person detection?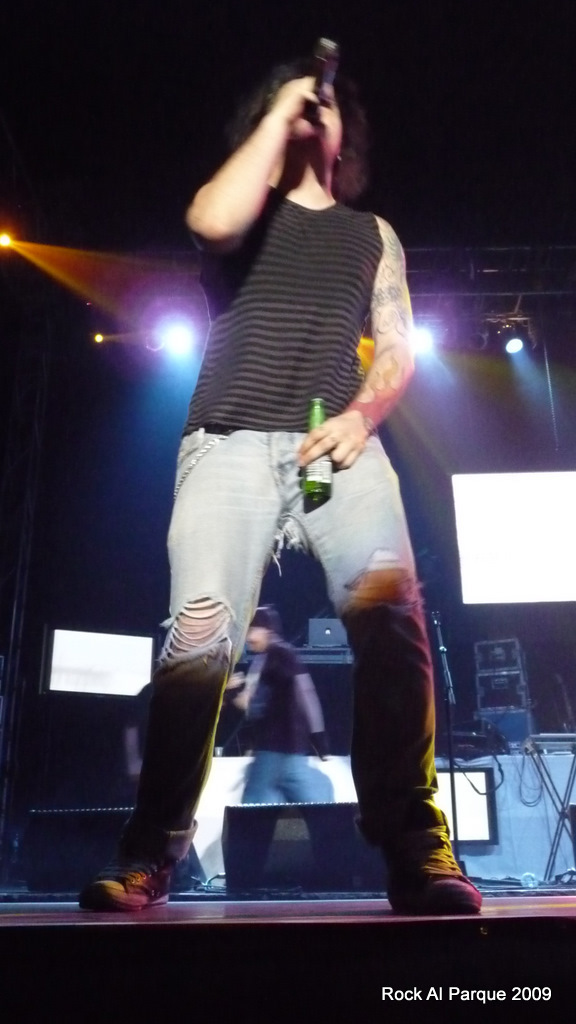
[left=146, top=54, right=455, bottom=912]
